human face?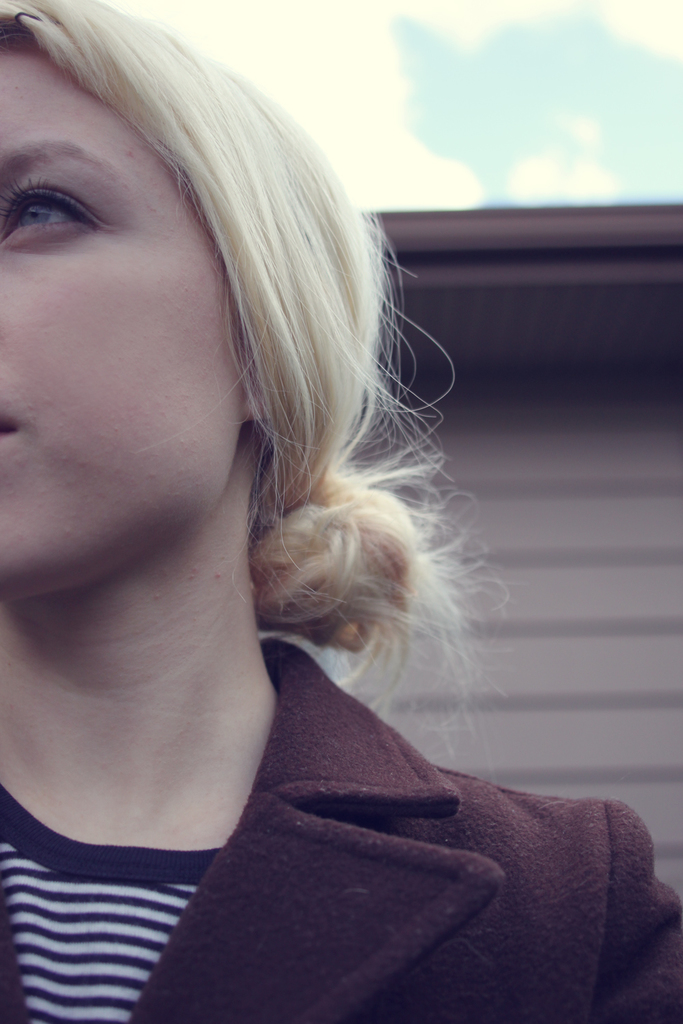
(0,35,243,595)
